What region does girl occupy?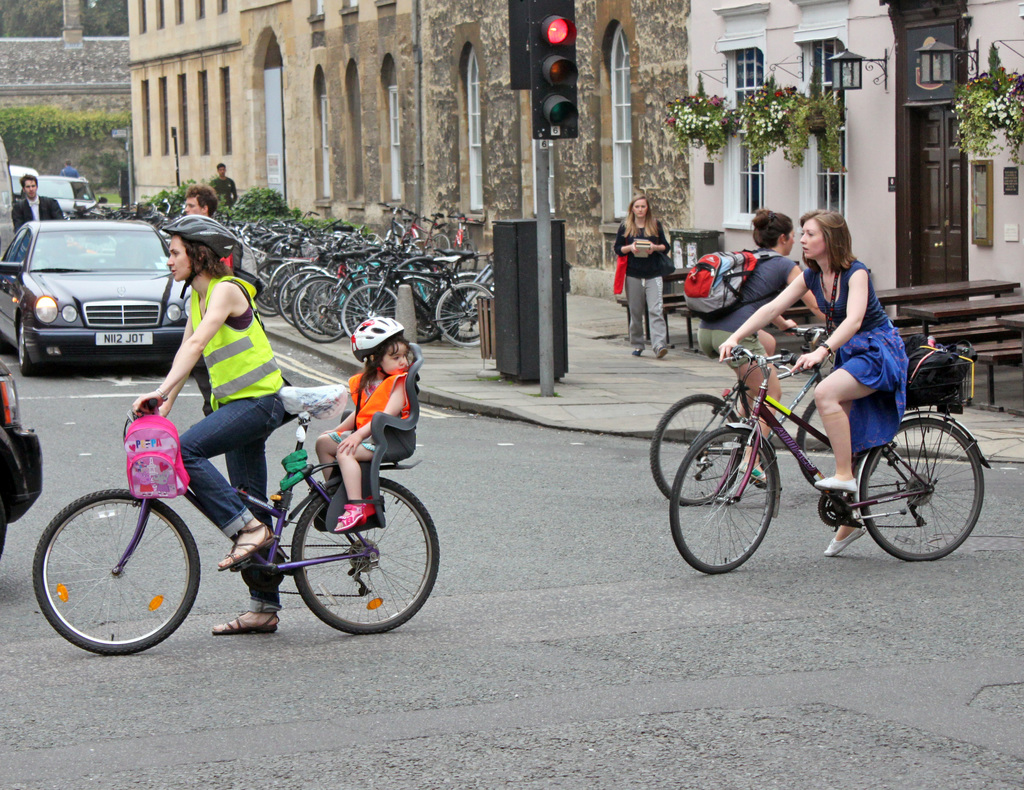
locate(313, 312, 423, 530).
